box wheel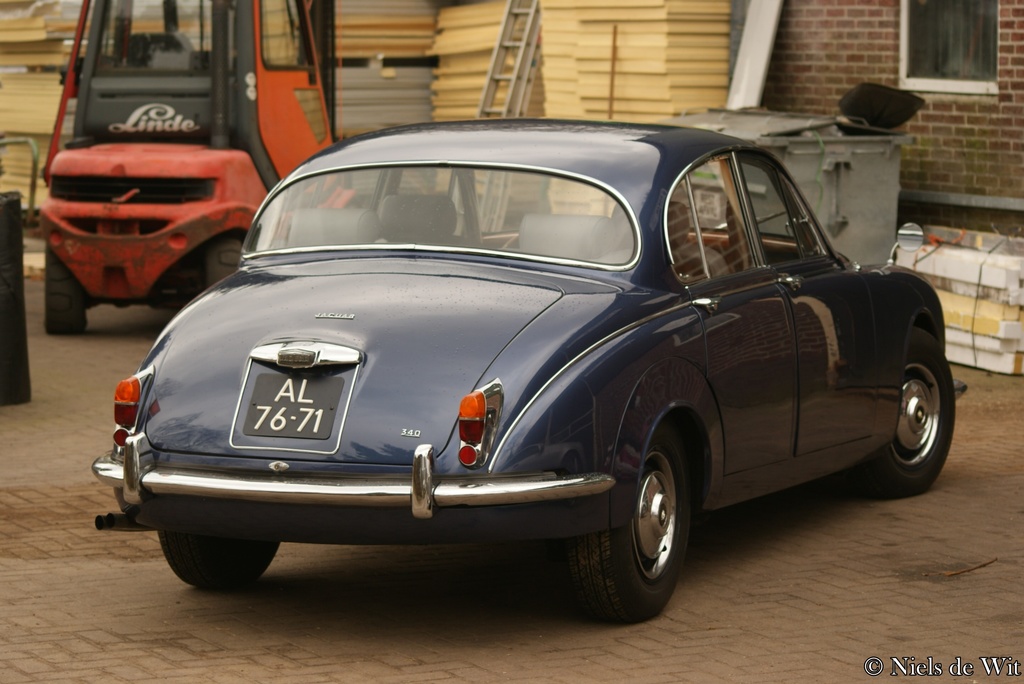
563,446,684,632
